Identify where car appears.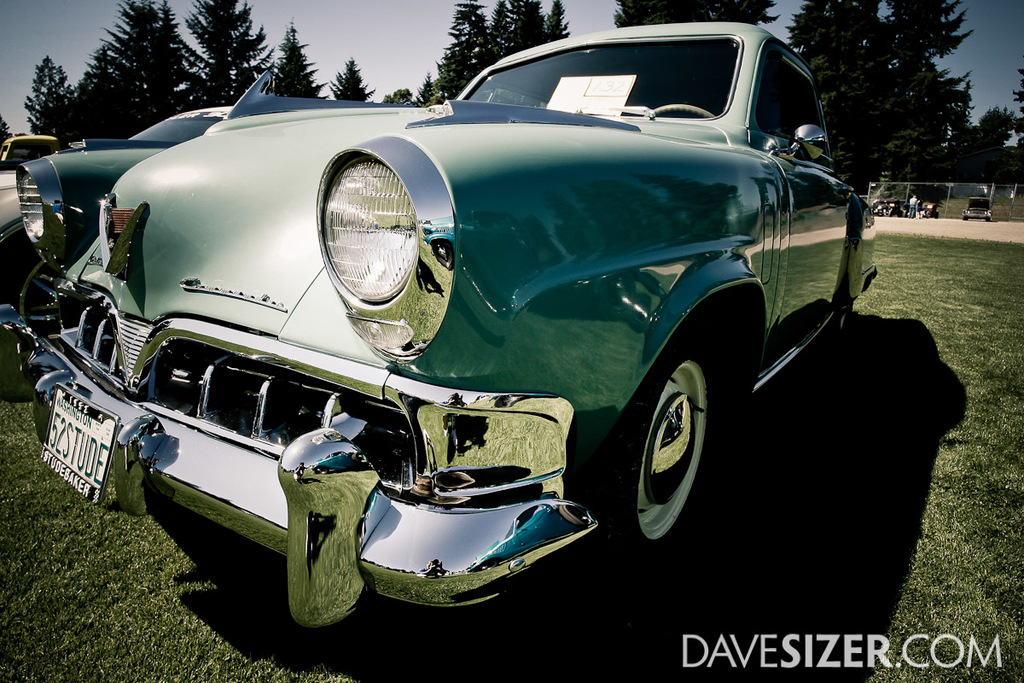
Appears at bbox=(0, 25, 880, 630).
